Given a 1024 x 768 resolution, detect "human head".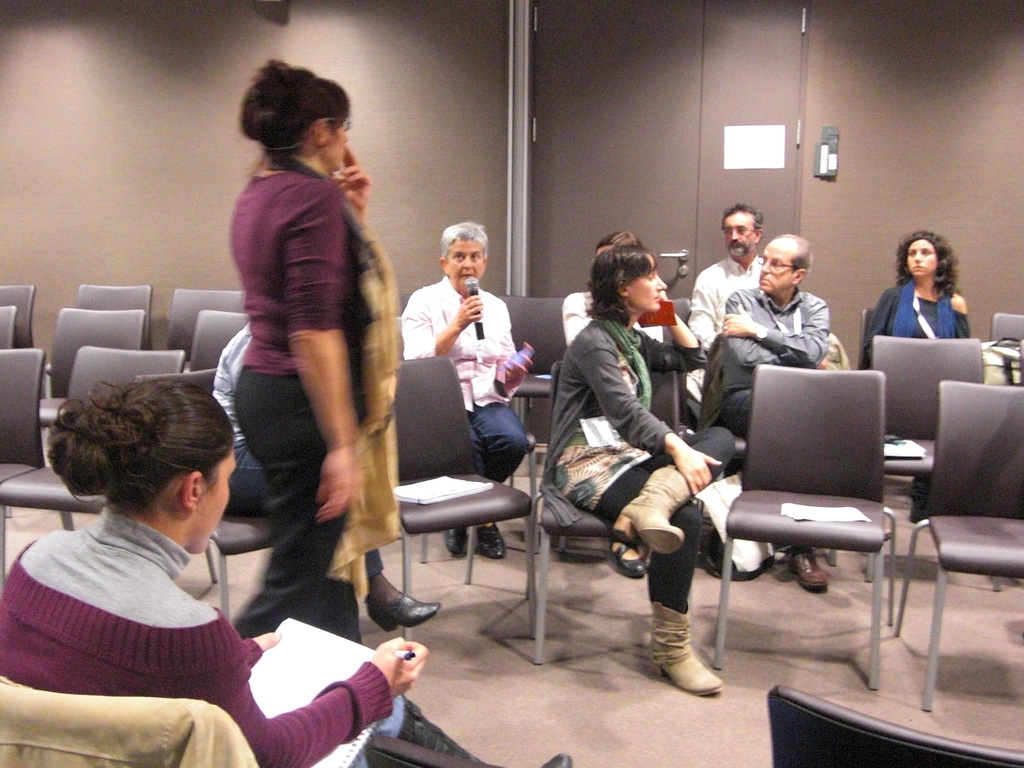
pyautogui.locateOnScreen(589, 244, 670, 319).
